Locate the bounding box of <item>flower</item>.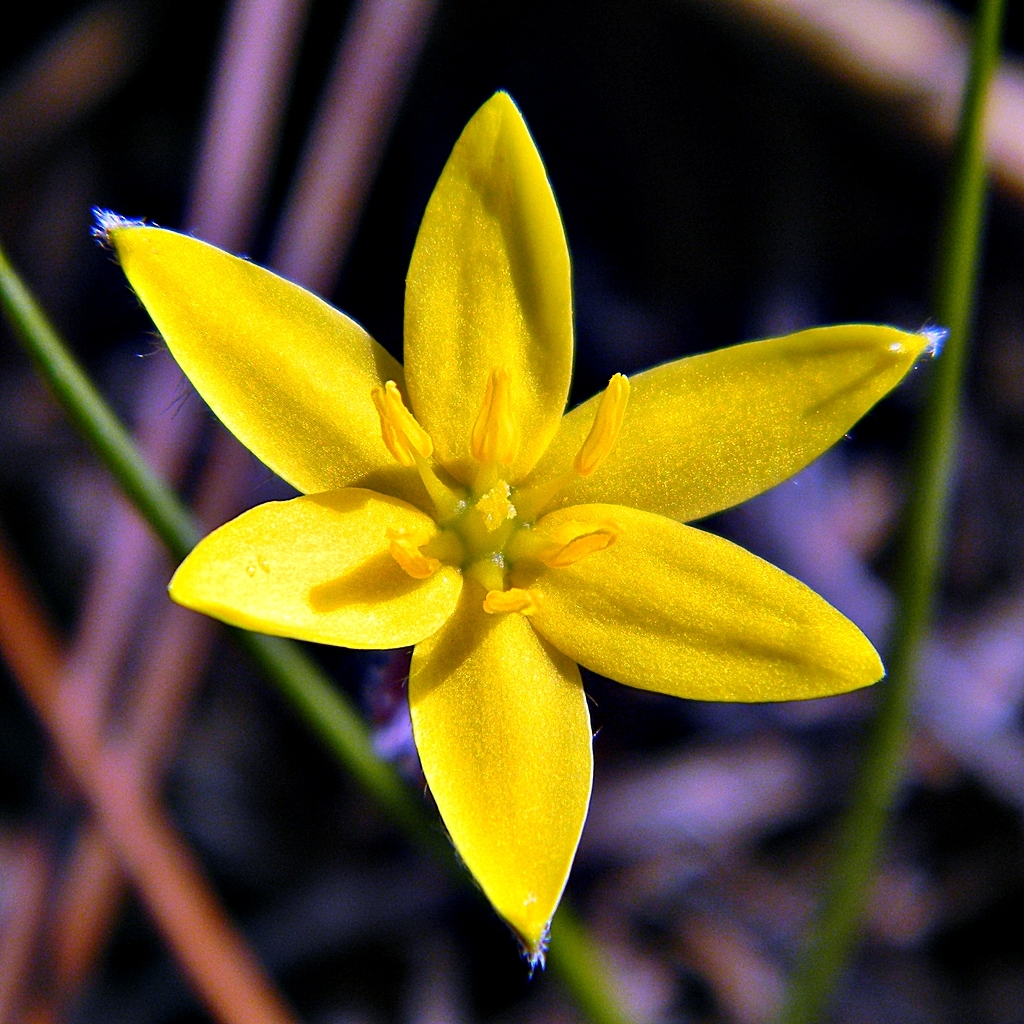
Bounding box: x1=89 y1=80 x2=955 y2=971.
